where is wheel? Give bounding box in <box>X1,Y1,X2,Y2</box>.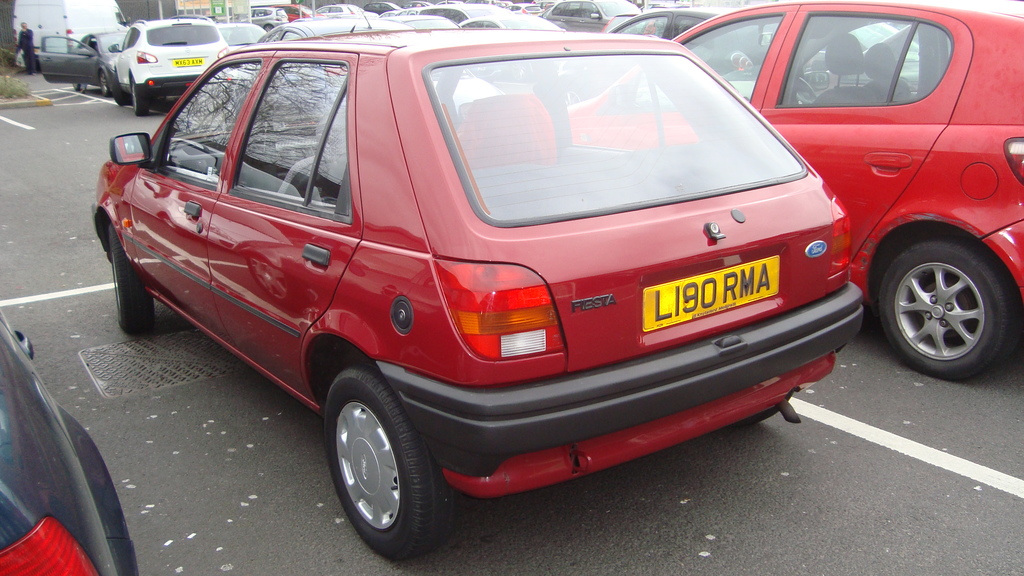
<box>793,78,815,103</box>.
